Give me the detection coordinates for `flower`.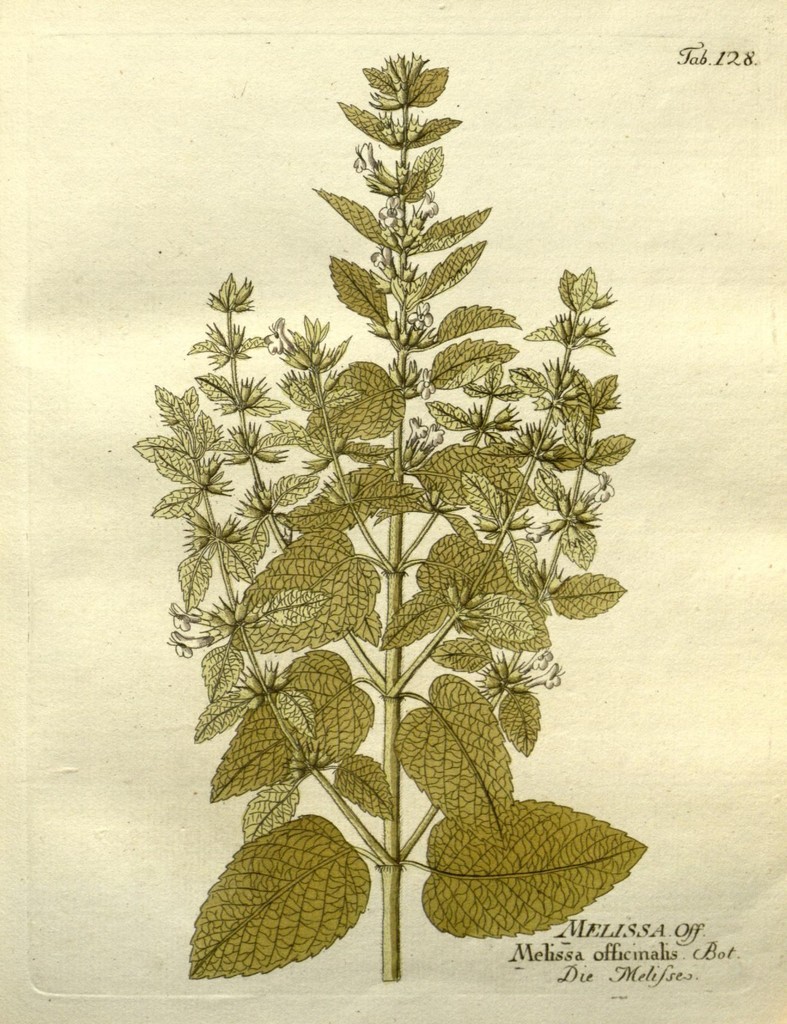
{"x1": 593, "y1": 474, "x2": 616, "y2": 503}.
